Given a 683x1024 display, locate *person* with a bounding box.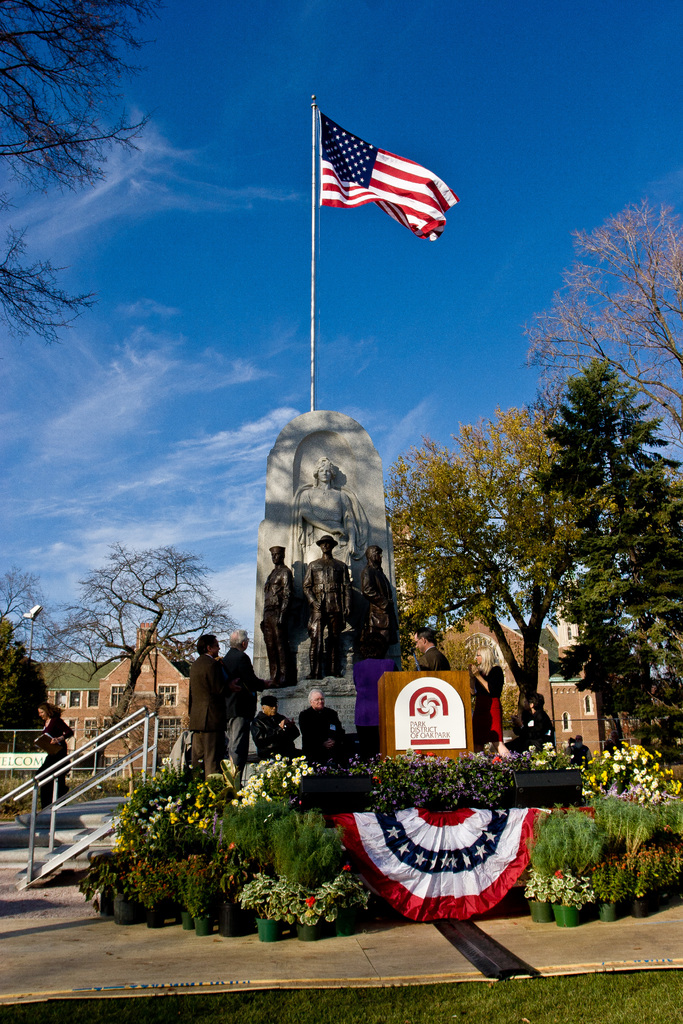
Located: crop(349, 629, 404, 755).
